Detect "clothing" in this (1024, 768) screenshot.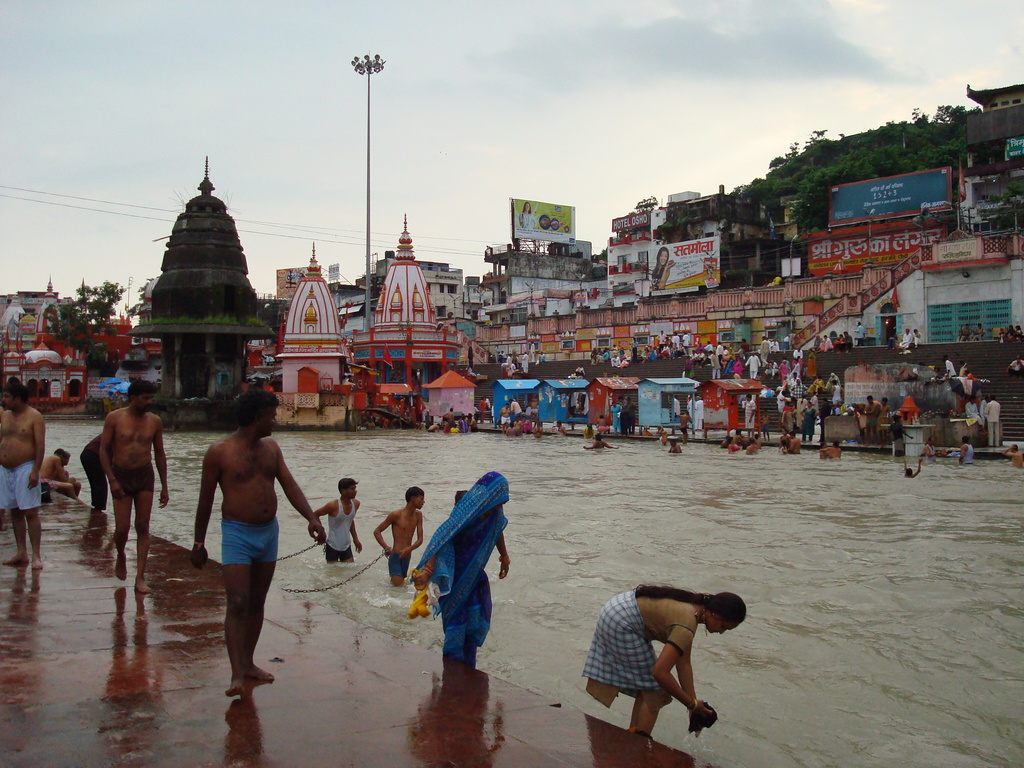
Detection: <bbox>900, 333, 913, 346</bbox>.
